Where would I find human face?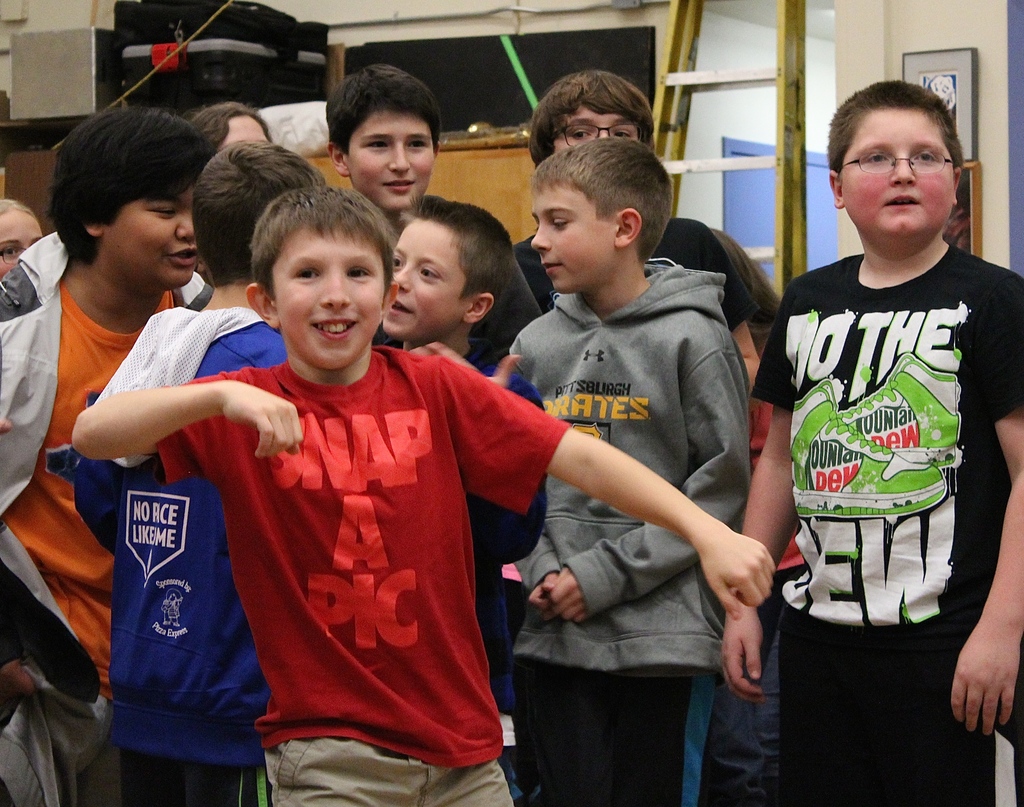
At (left=387, top=219, right=461, bottom=337).
